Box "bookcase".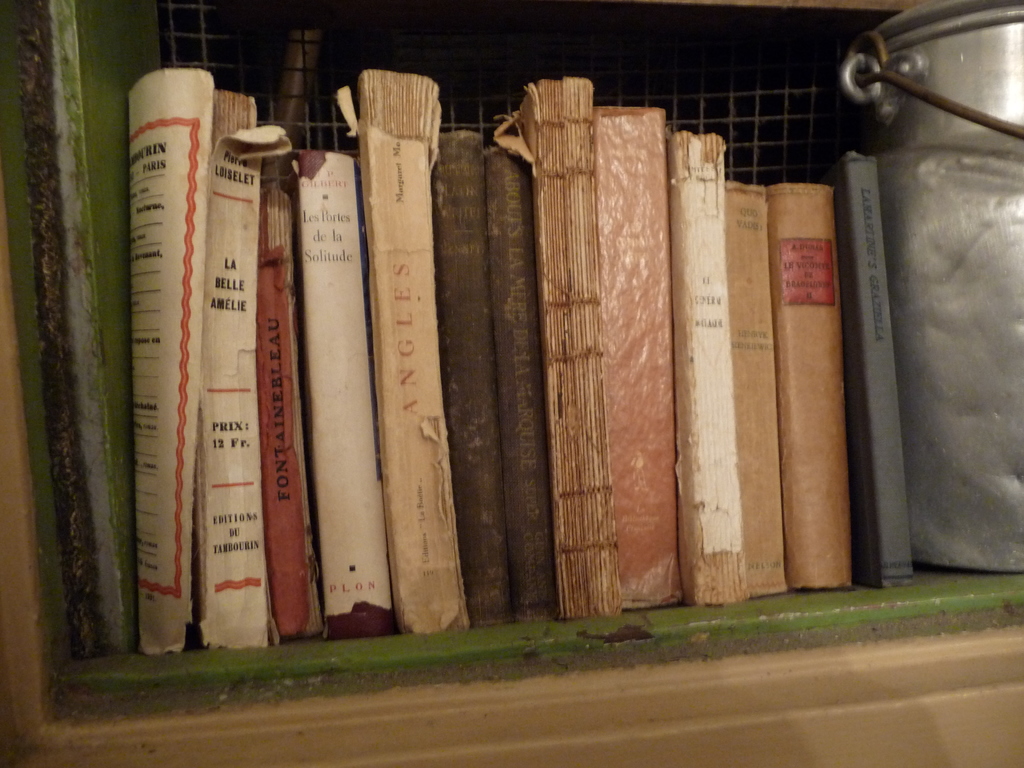
(x1=77, y1=0, x2=1023, y2=663).
